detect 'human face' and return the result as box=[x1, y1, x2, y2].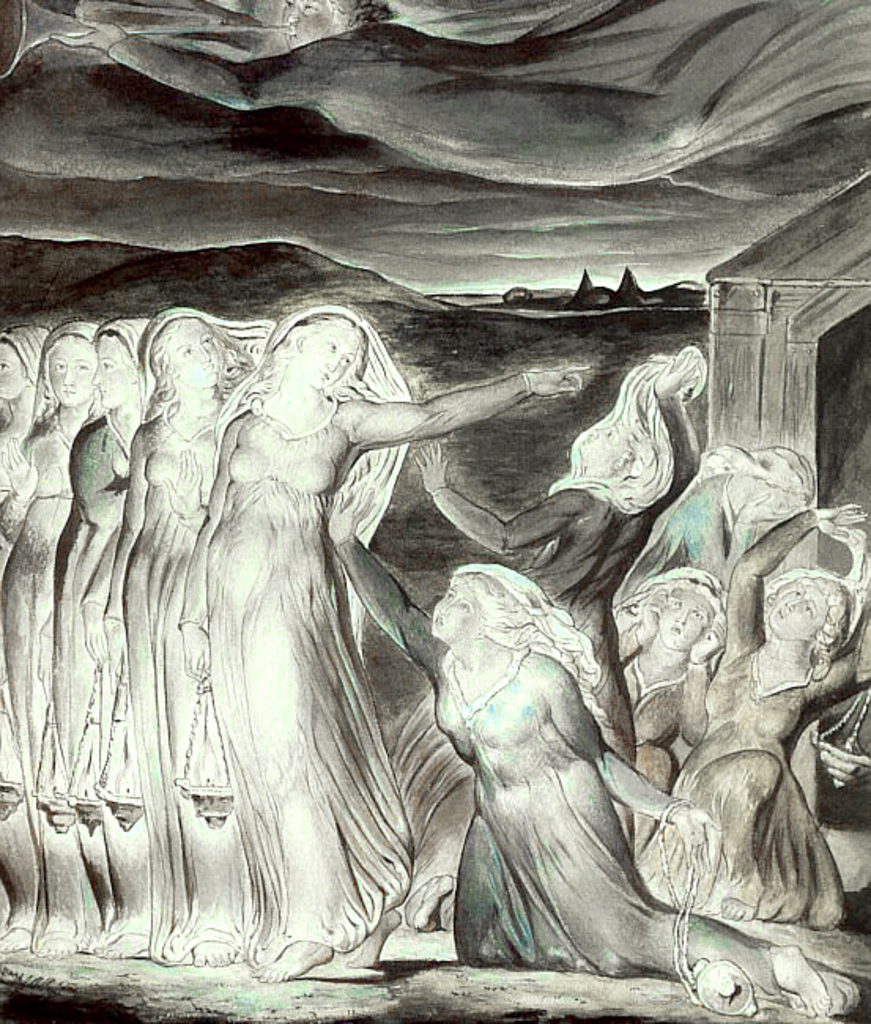
box=[775, 584, 832, 643].
